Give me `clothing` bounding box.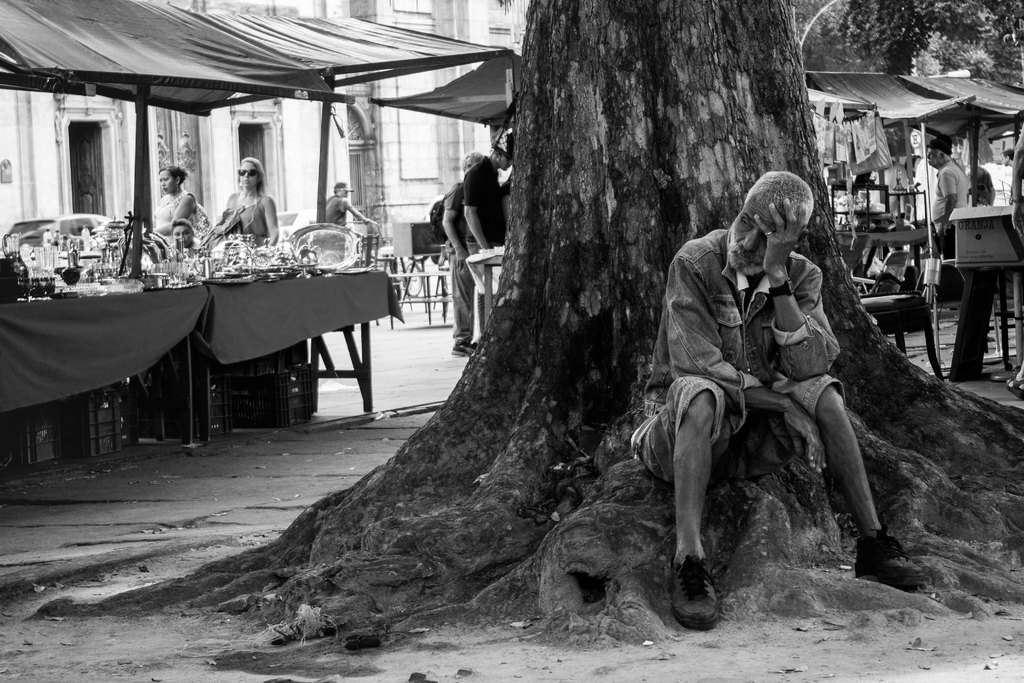
box(152, 186, 199, 239).
